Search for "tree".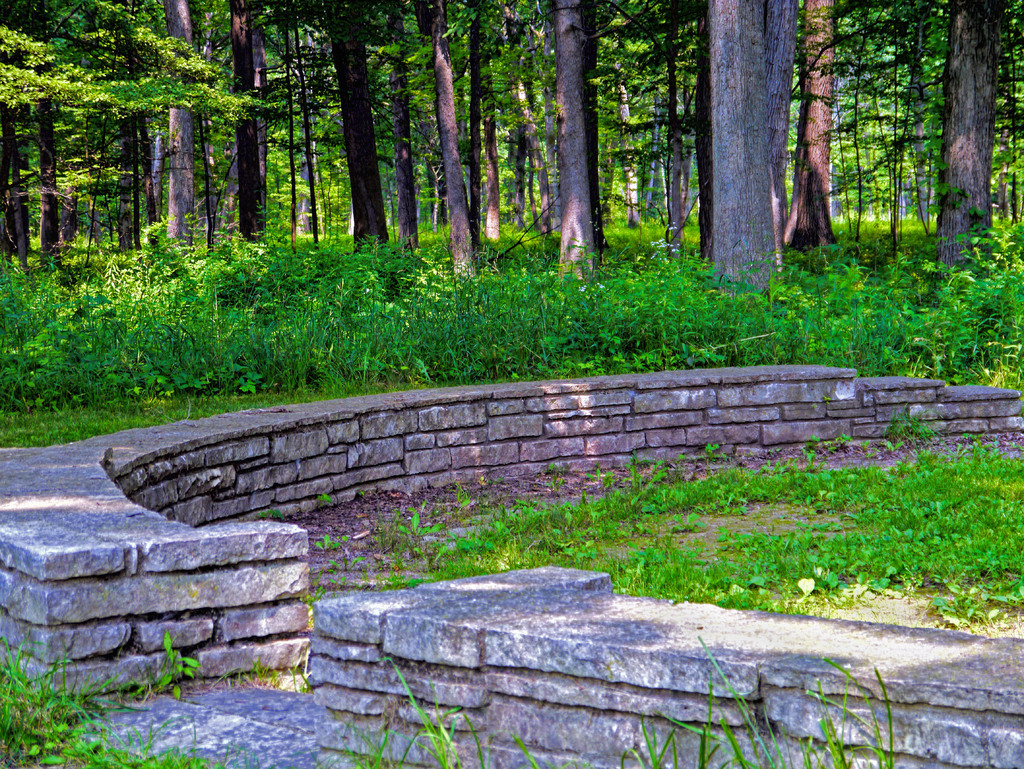
Found at BBox(390, 0, 415, 252).
